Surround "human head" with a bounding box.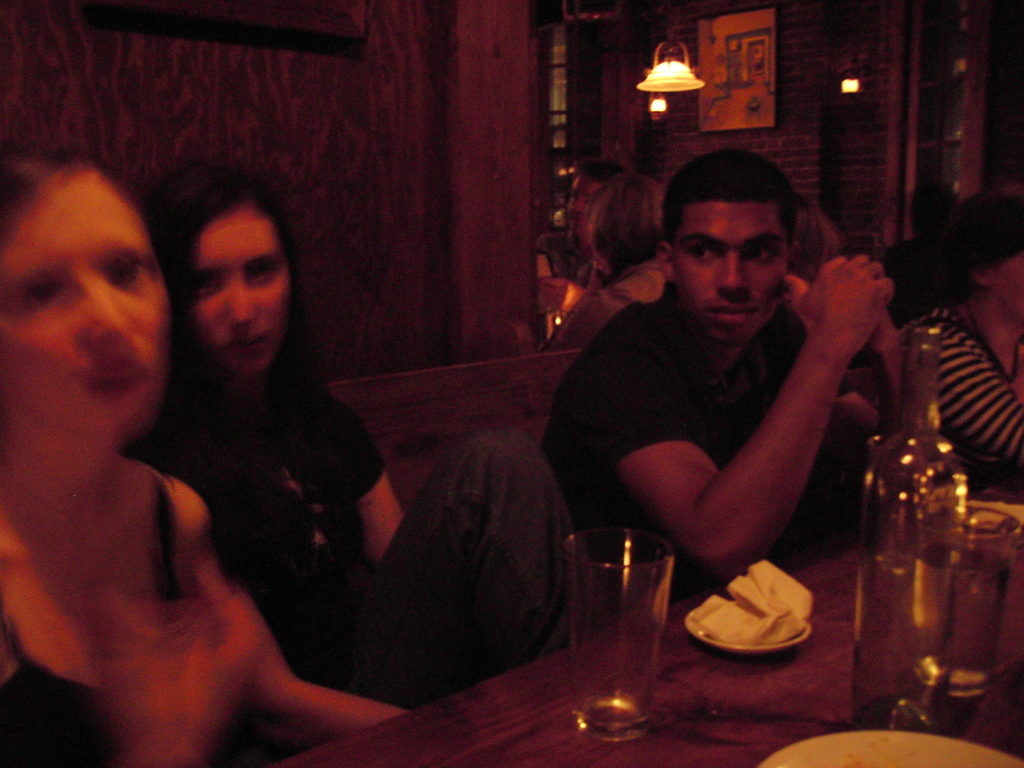
<box>591,176,671,278</box>.
